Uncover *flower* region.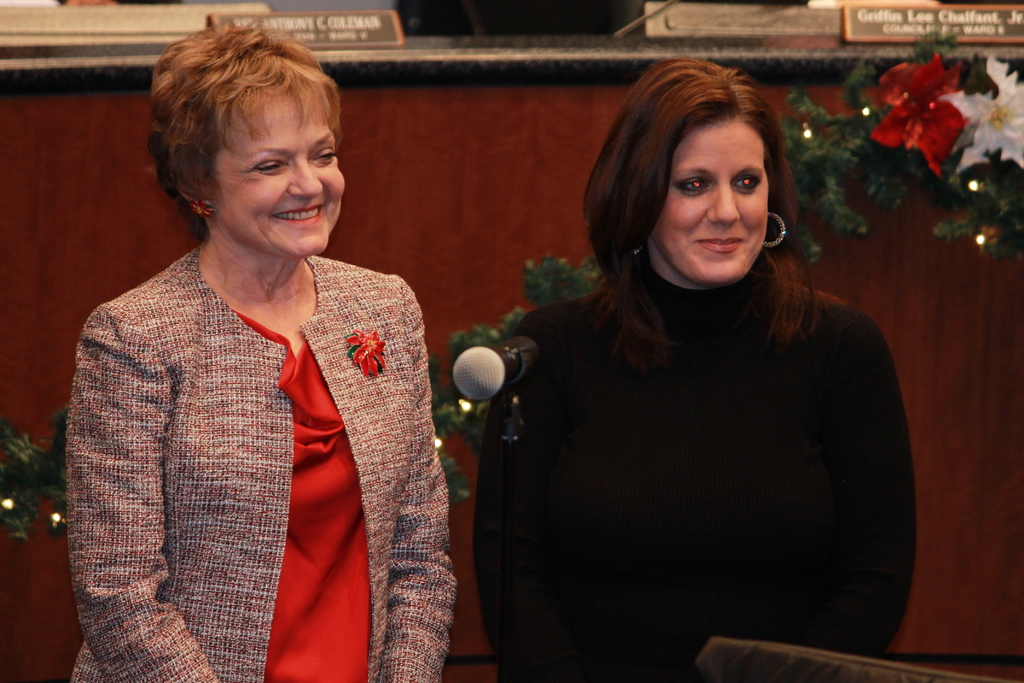
Uncovered: [344, 325, 394, 374].
